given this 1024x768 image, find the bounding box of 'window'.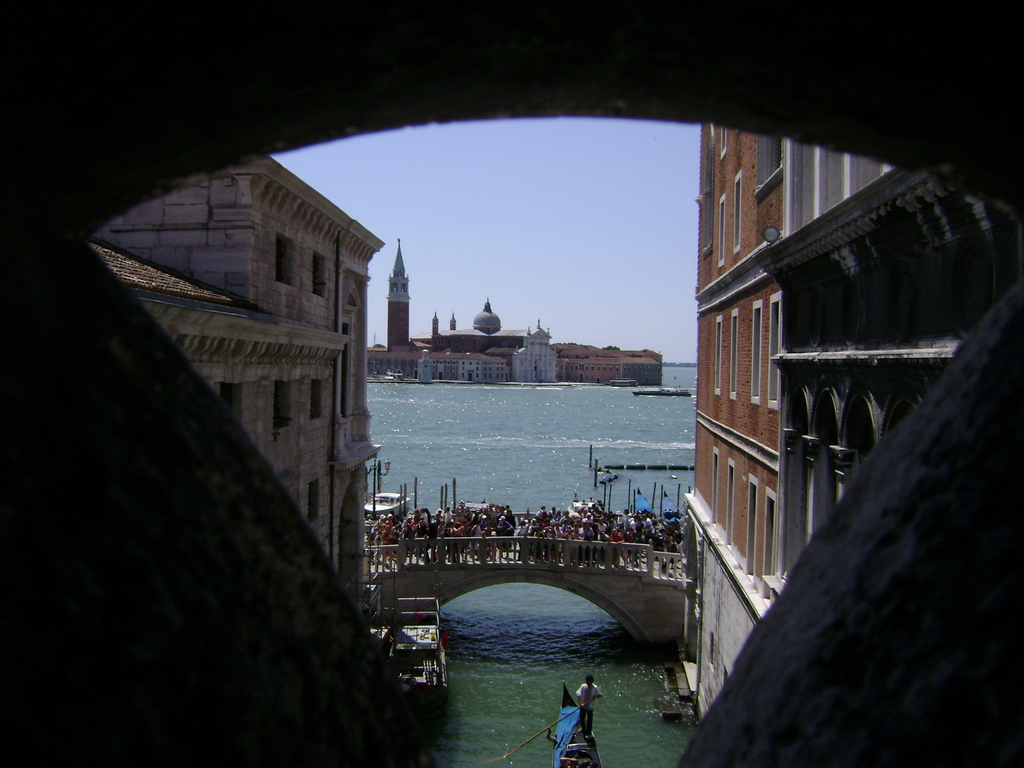
{"left": 730, "top": 171, "right": 741, "bottom": 252}.
